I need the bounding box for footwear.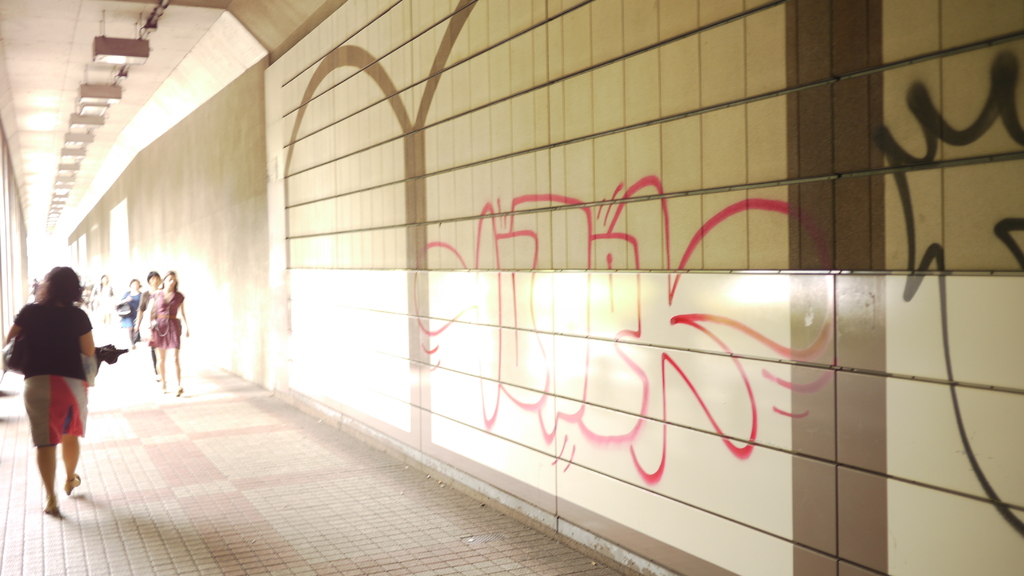
Here it is: 63:467:84:492.
